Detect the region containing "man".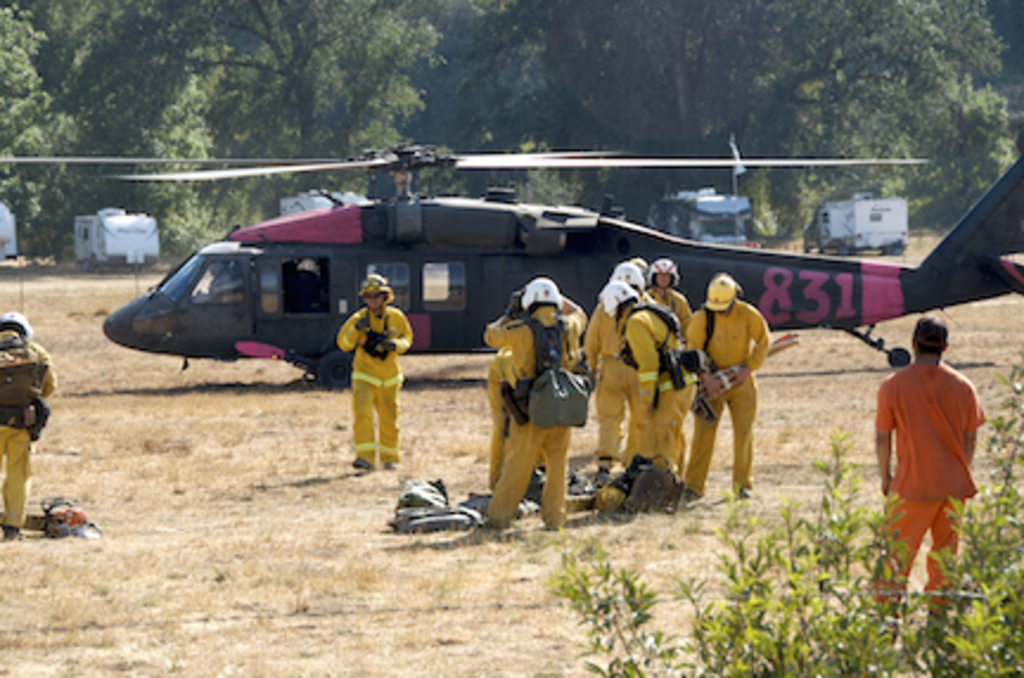
bbox=(872, 313, 988, 616).
